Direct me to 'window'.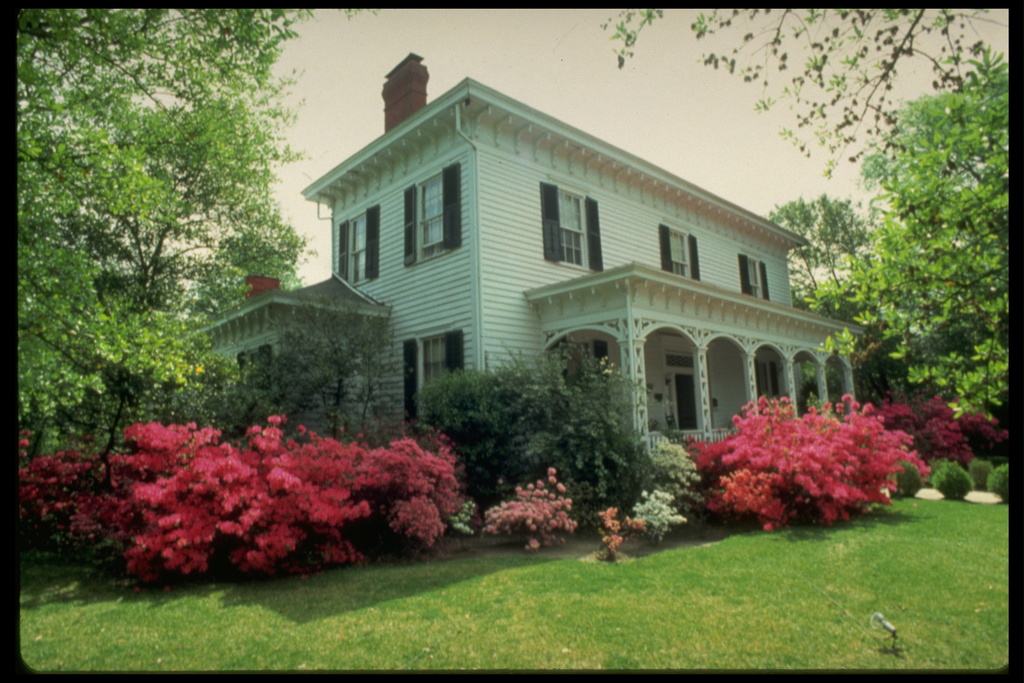
Direction: crop(738, 258, 769, 302).
